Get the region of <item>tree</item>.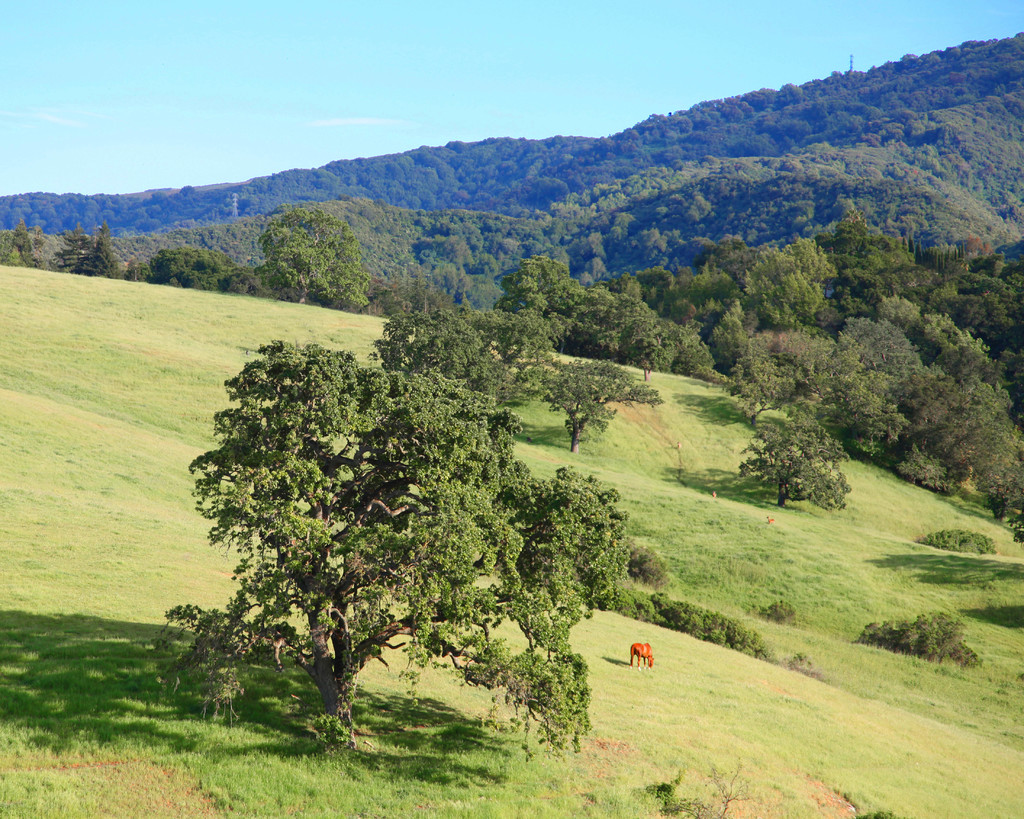
box(742, 419, 858, 510).
